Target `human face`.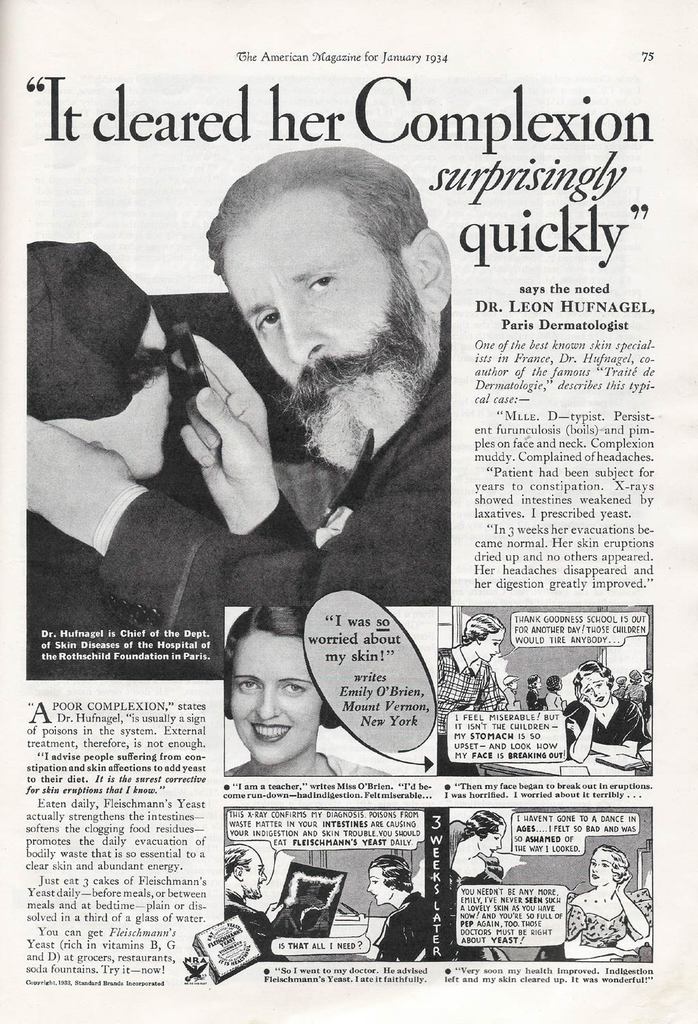
Target region: detection(485, 828, 504, 855).
